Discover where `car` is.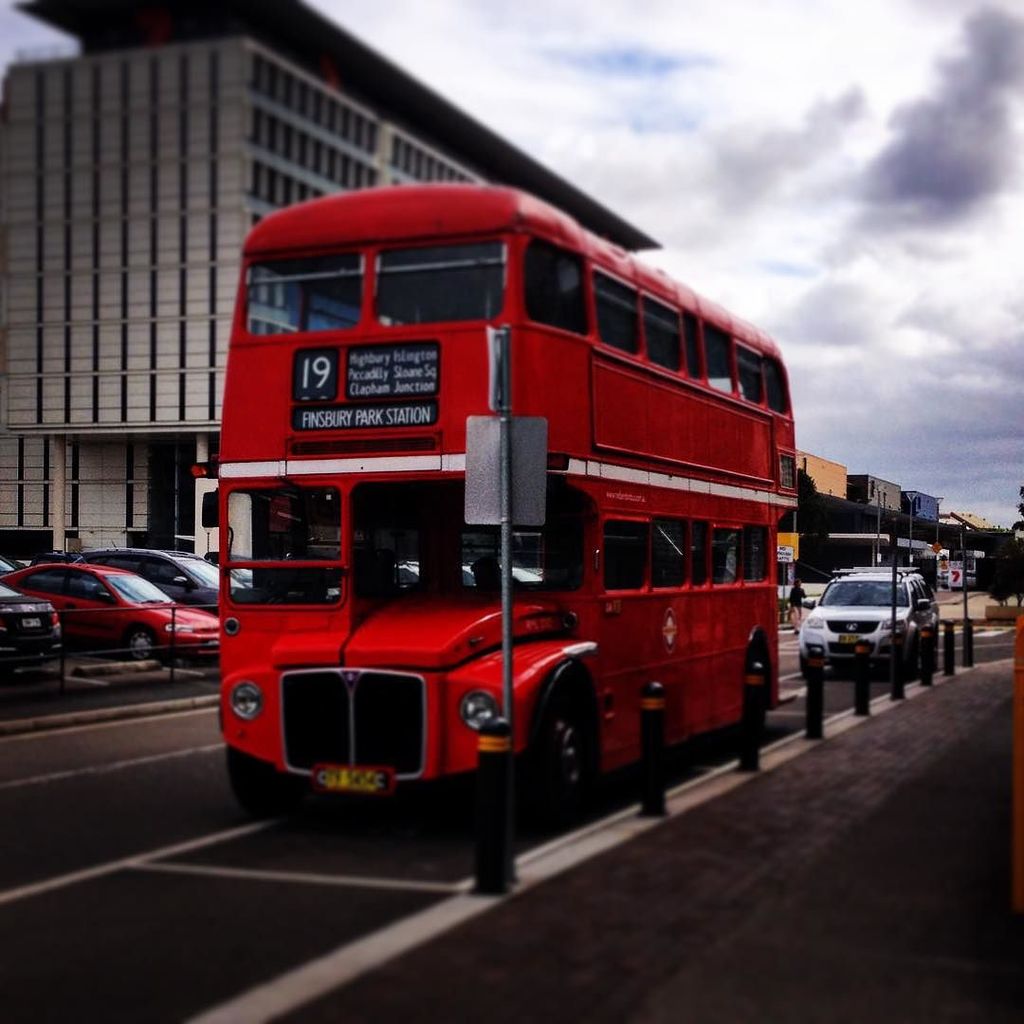
Discovered at BBox(0, 582, 57, 668).
